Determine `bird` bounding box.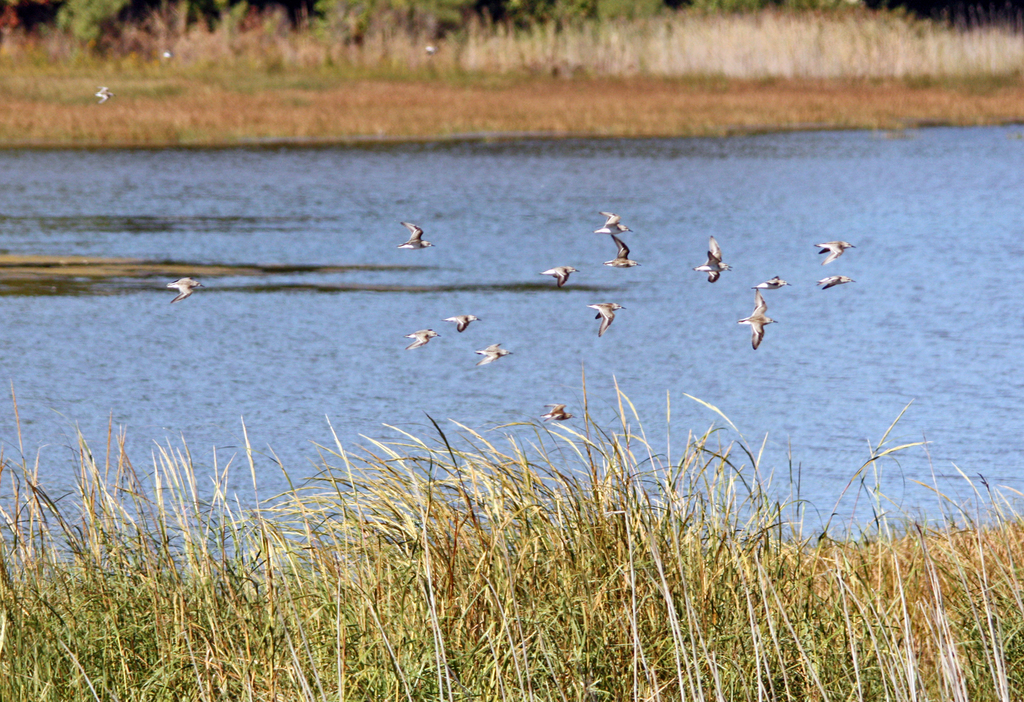
Determined: [472,337,510,365].
